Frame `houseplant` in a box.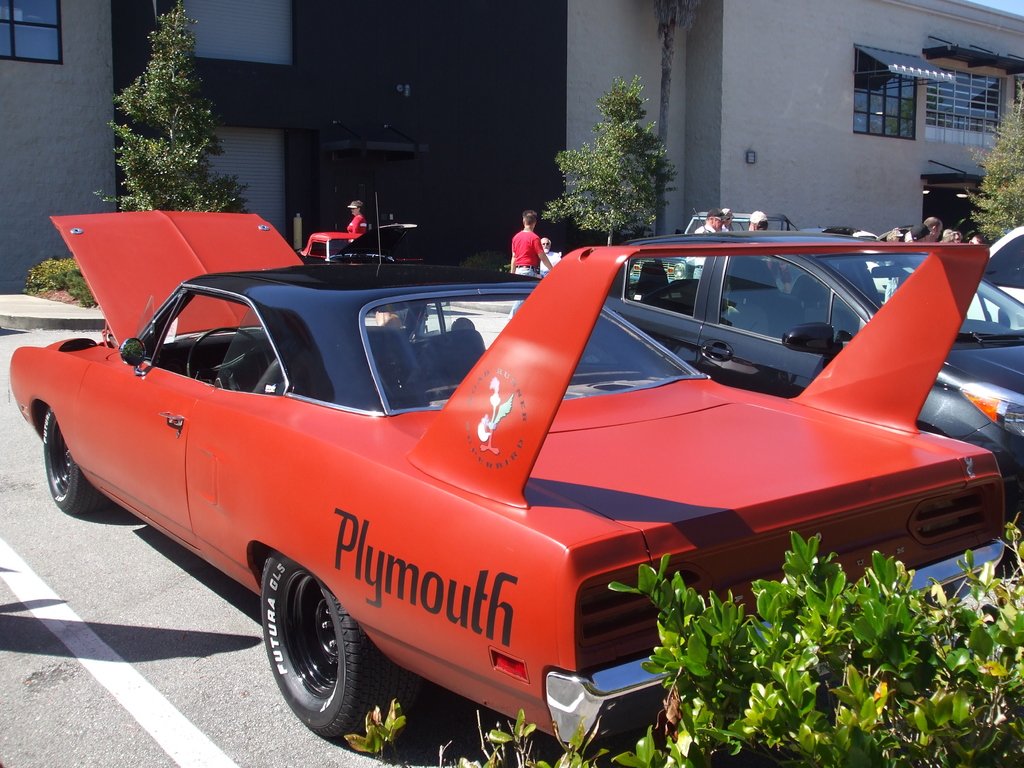
Rect(464, 250, 509, 275).
